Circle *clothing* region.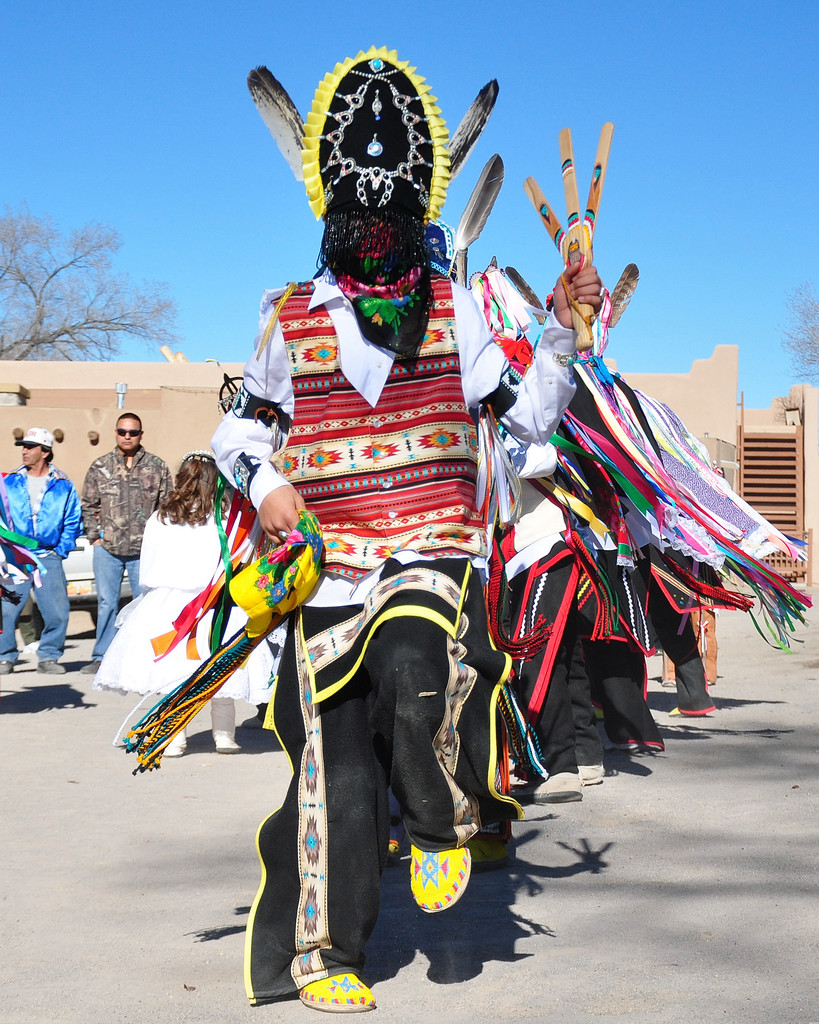
Region: 203, 248, 587, 998.
